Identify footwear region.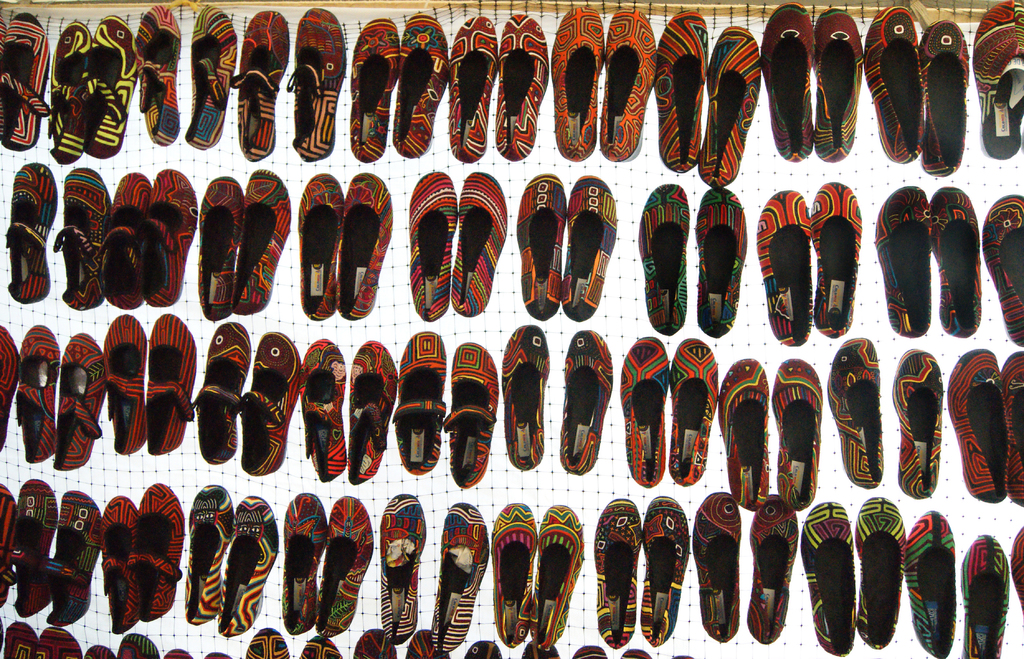
Region: x1=618, y1=332, x2=666, y2=489.
